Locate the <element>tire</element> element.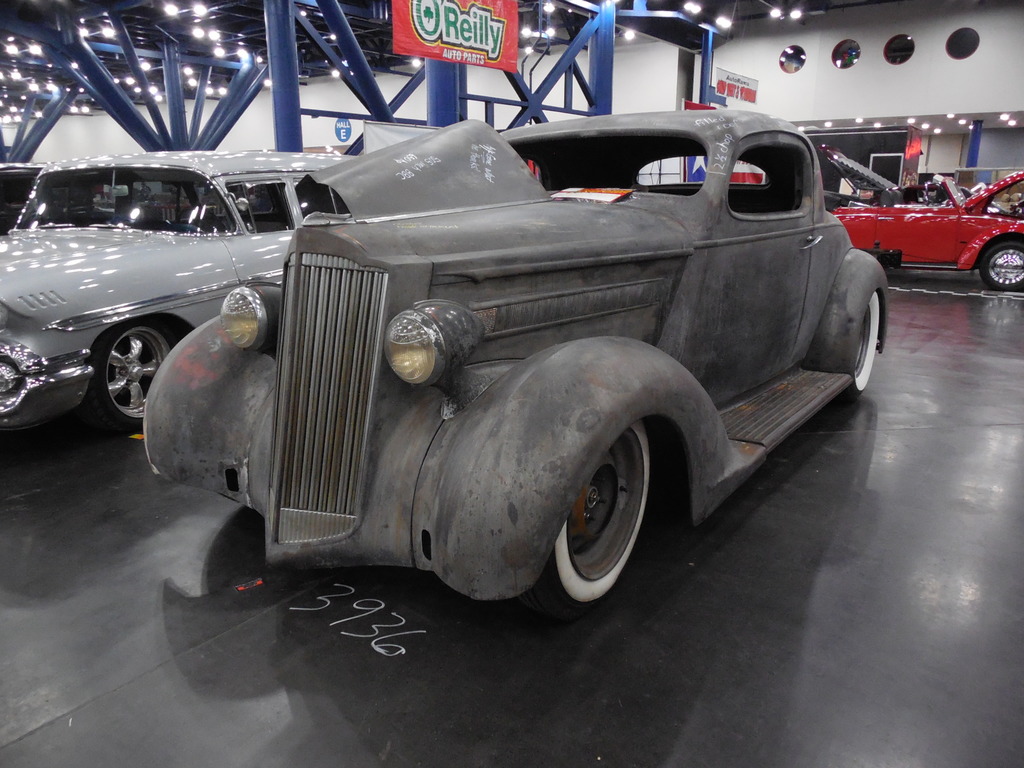
Element bbox: {"left": 984, "top": 242, "right": 1023, "bottom": 285}.
